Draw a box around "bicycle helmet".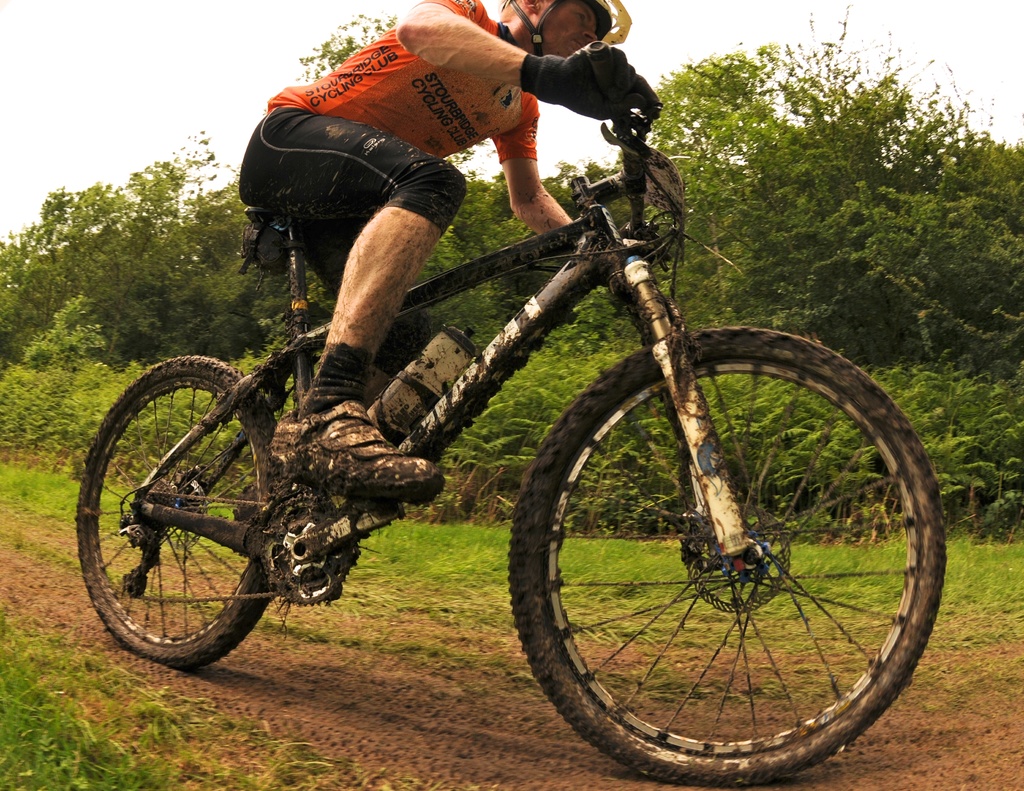
{"x1": 495, "y1": 0, "x2": 637, "y2": 51}.
